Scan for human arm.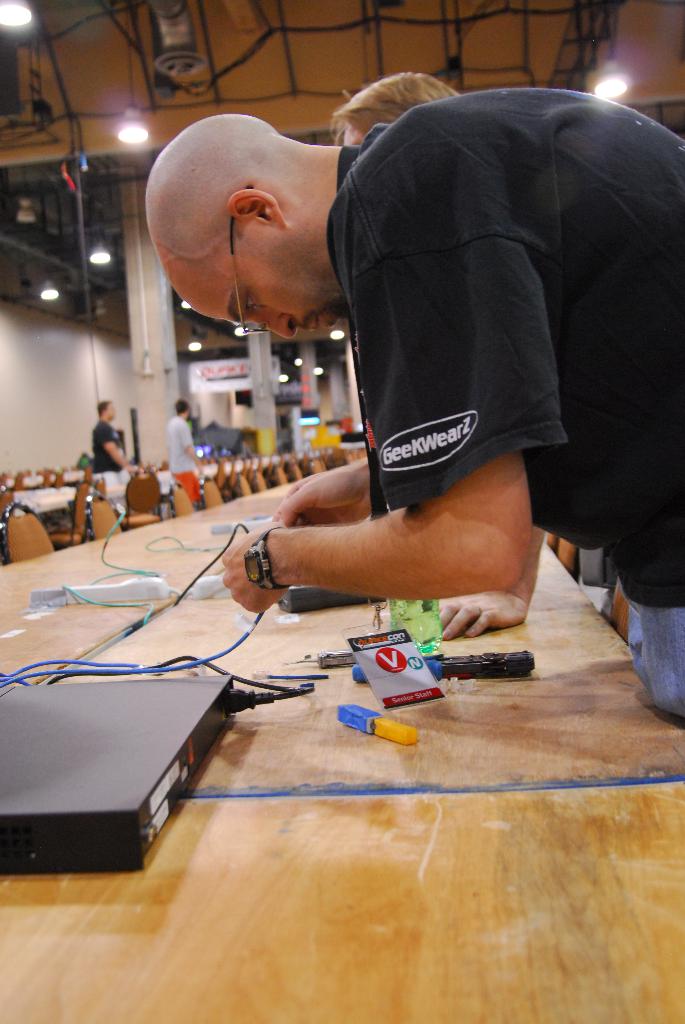
Scan result: BBox(276, 443, 375, 531).
